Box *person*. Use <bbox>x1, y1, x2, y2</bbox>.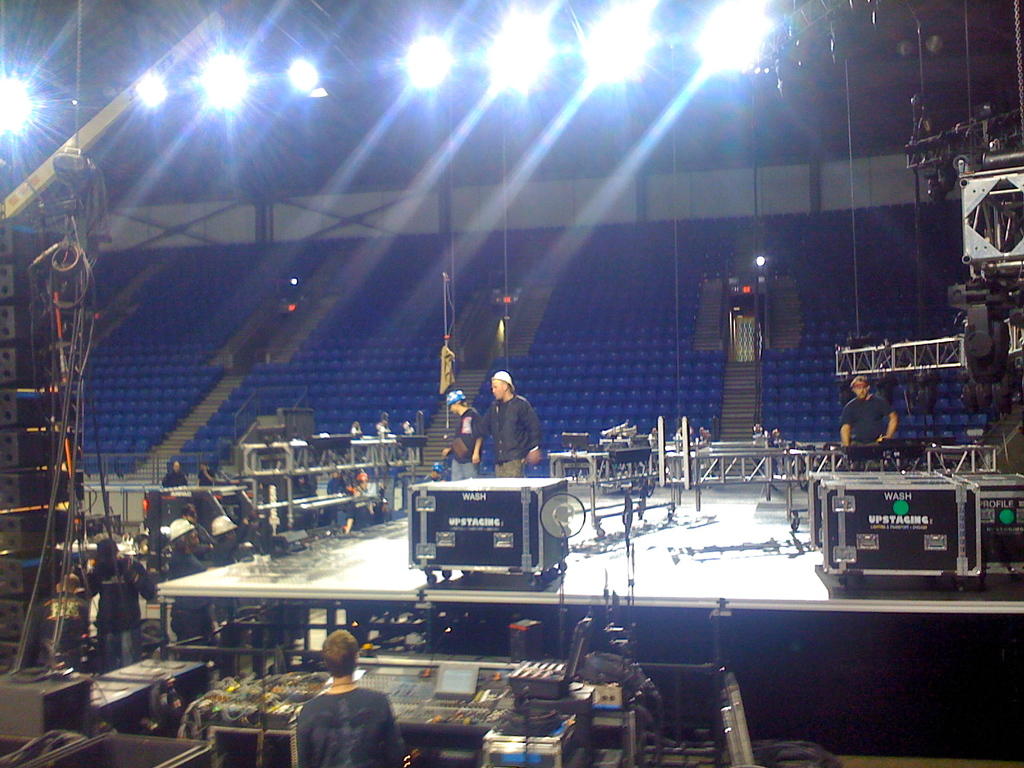
<bbox>466, 372, 559, 487</bbox>.
